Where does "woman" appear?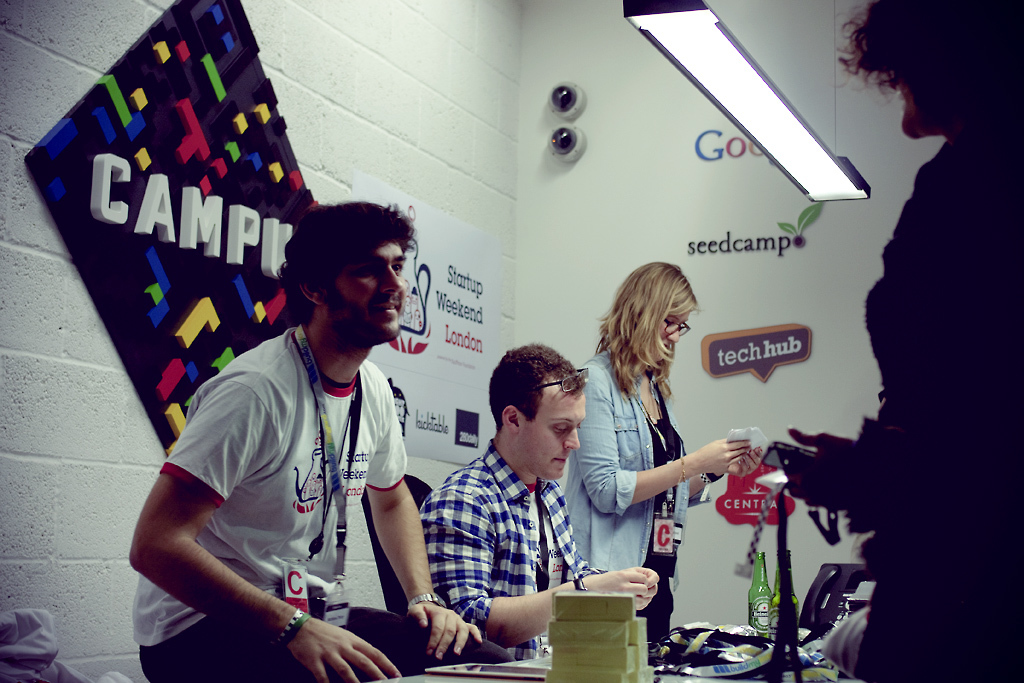
Appears at [578,263,744,643].
